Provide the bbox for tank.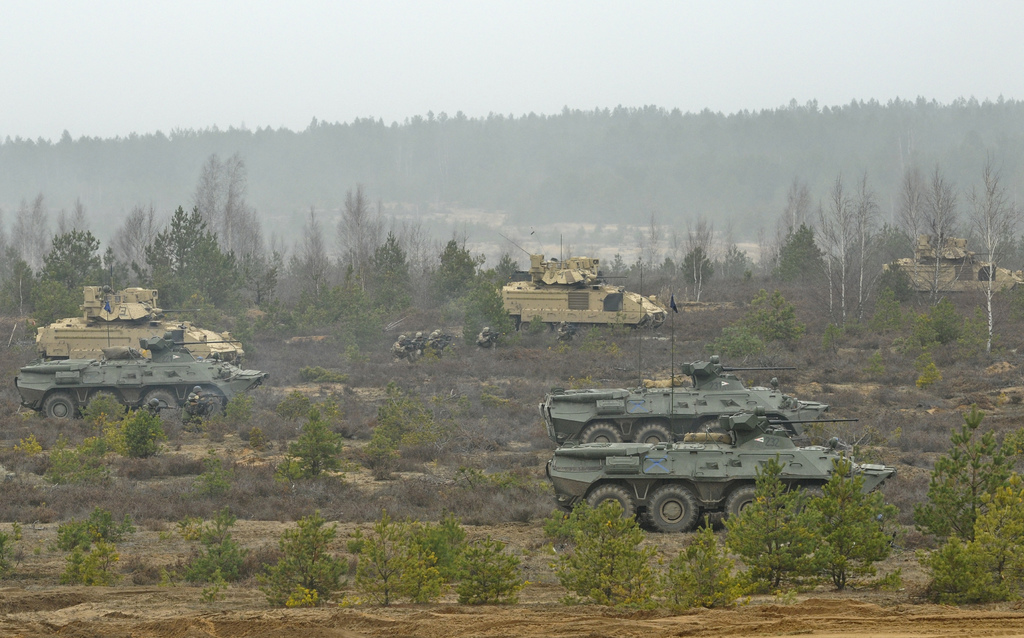
x1=17 y1=324 x2=269 y2=425.
